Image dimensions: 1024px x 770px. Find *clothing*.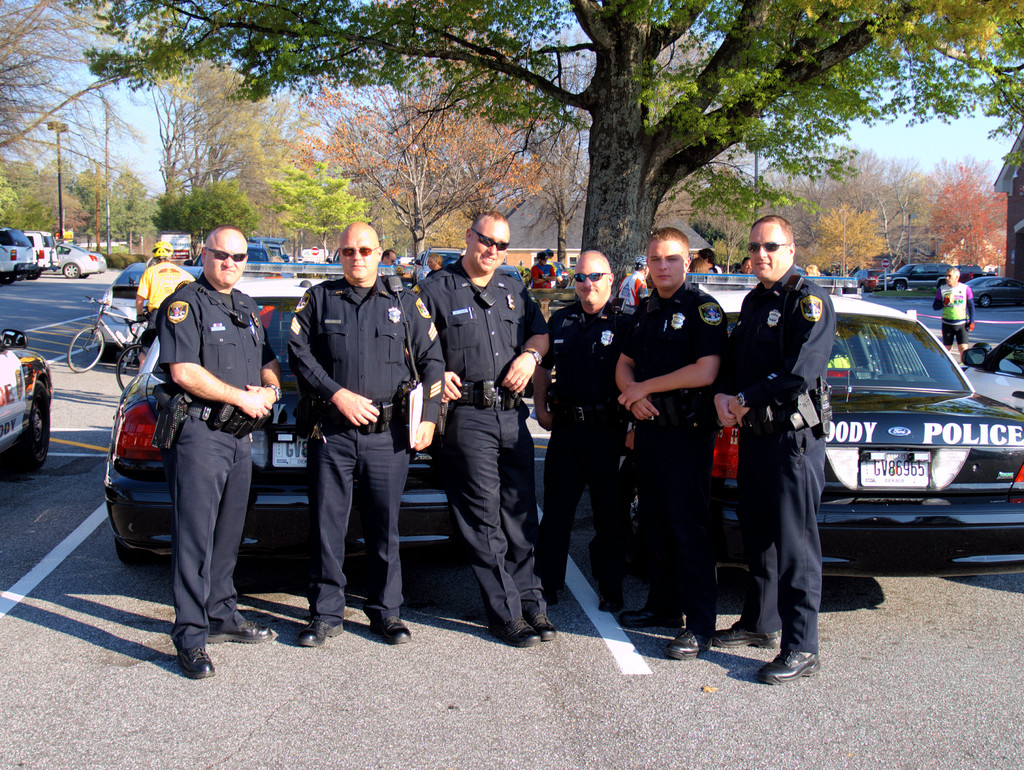
(left=288, top=275, right=449, bottom=628).
